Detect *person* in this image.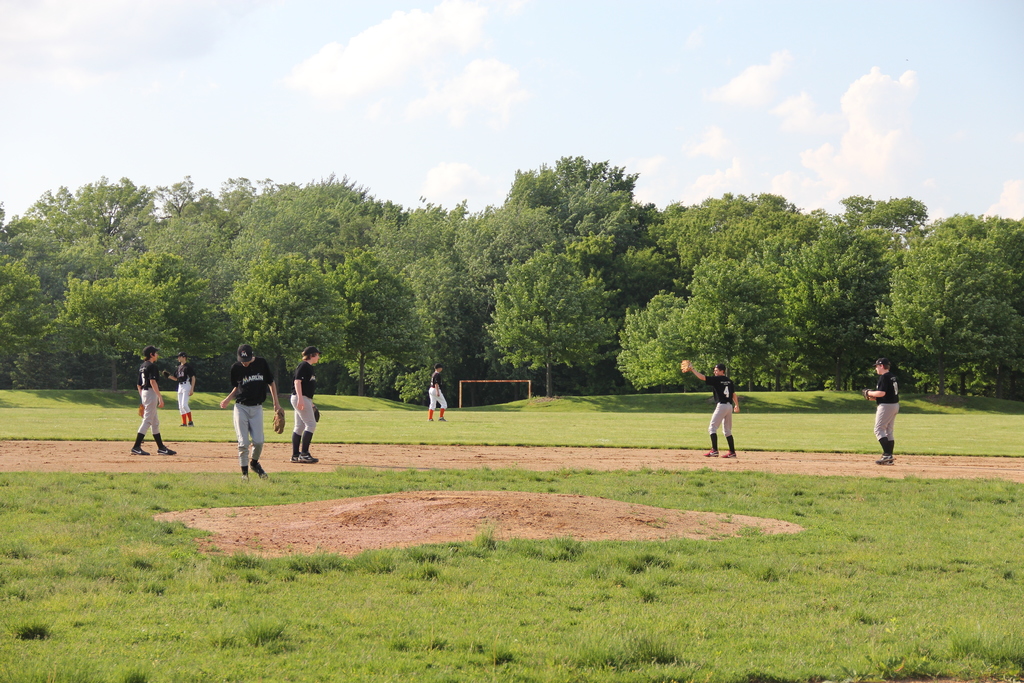
Detection: box=[428, 365, 449, 424].
